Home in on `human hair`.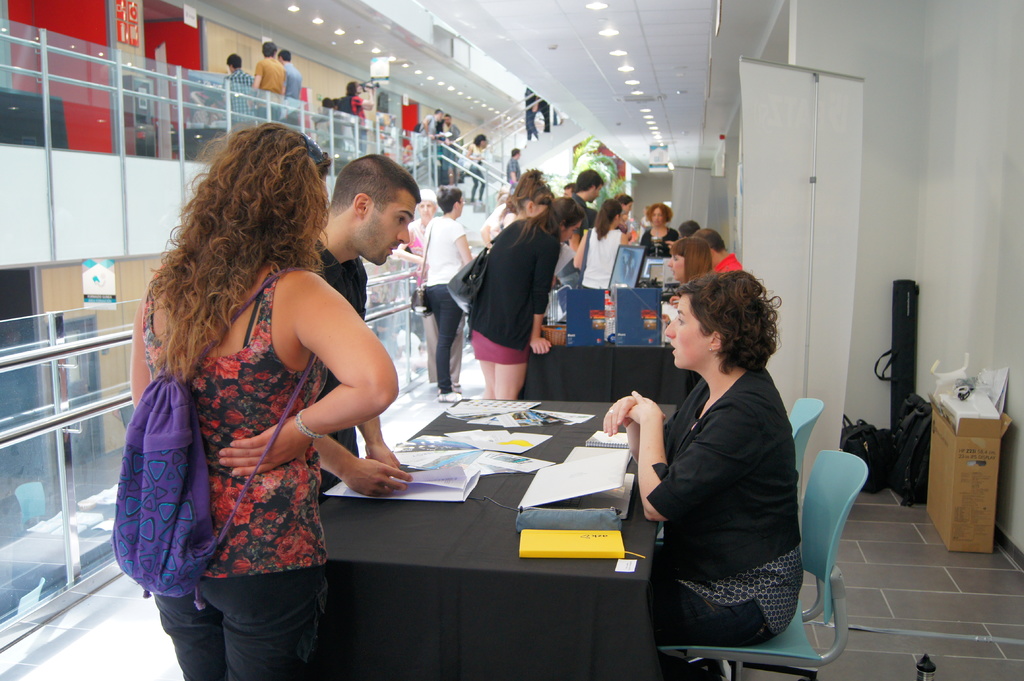
Homed in at [left=321, top=96, right=335, bottom=108].
